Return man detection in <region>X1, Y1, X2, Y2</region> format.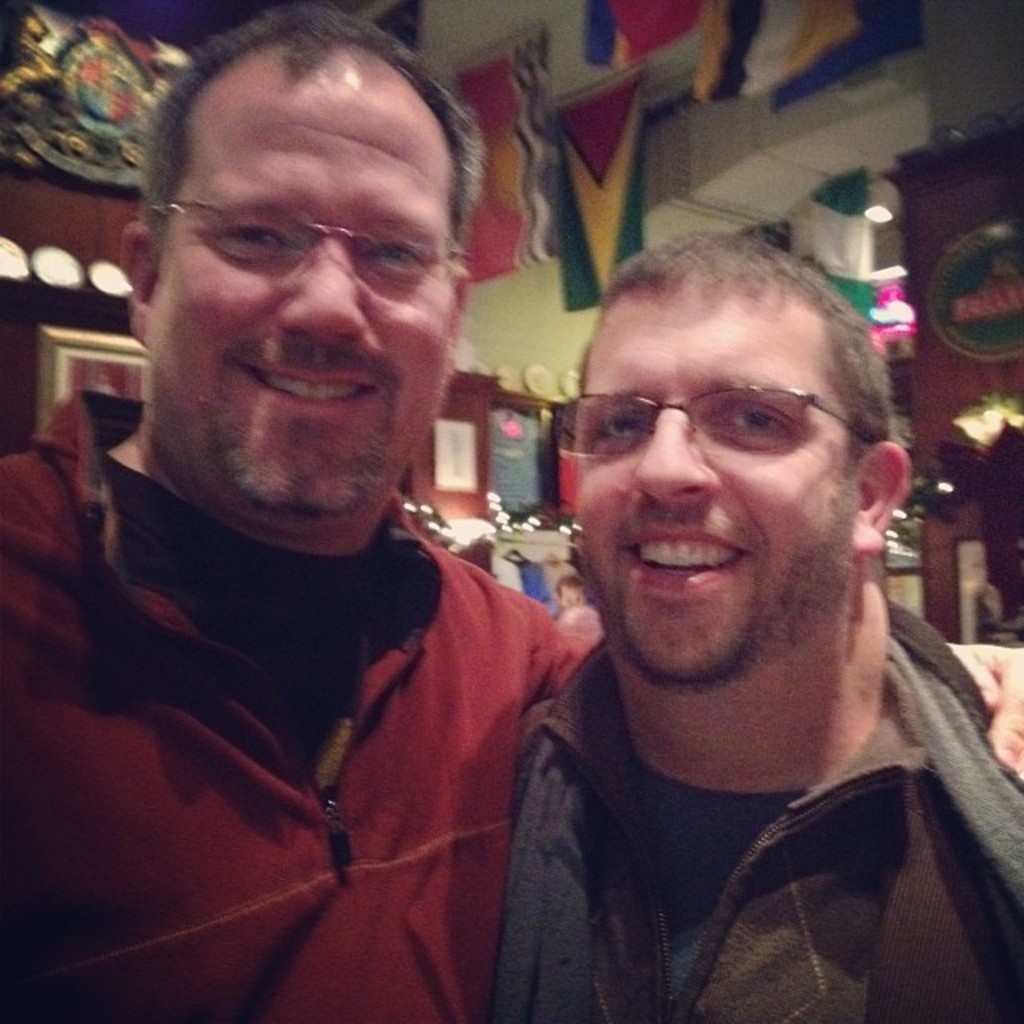
<region>0, 0, 1022, 1022</region>.
